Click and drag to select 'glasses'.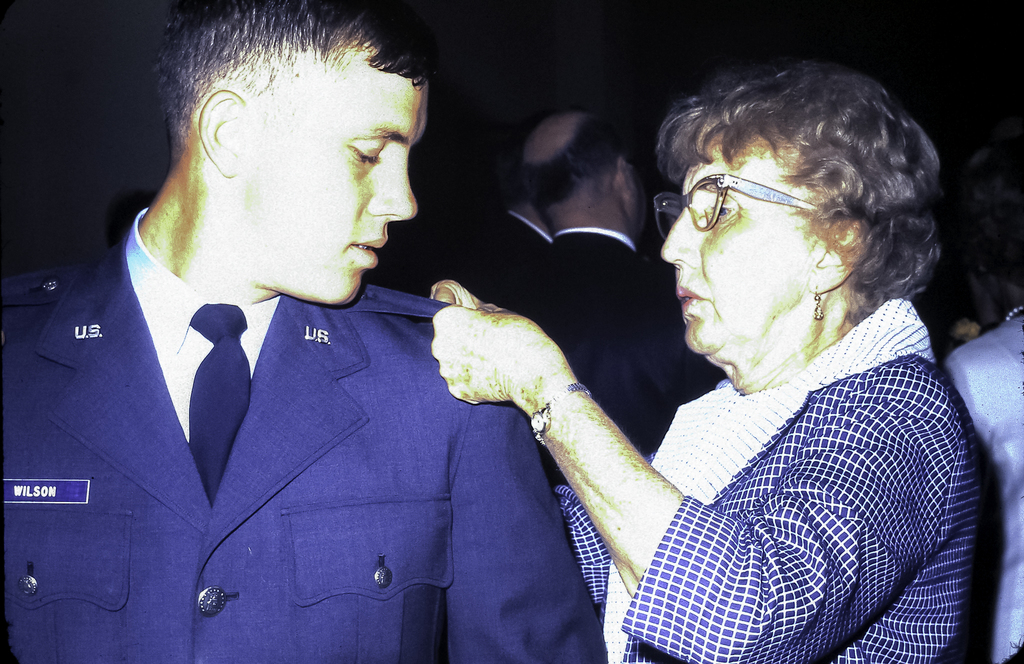
Selection: rect(671, 167, 801, 230).
